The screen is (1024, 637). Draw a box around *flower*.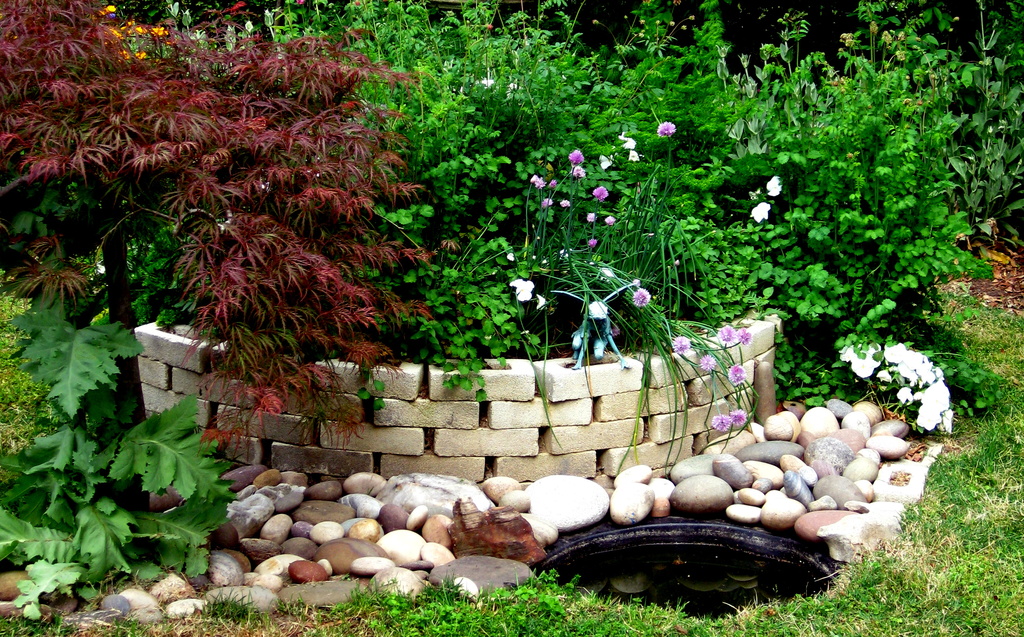
locate(750, 201, 771, 223).
